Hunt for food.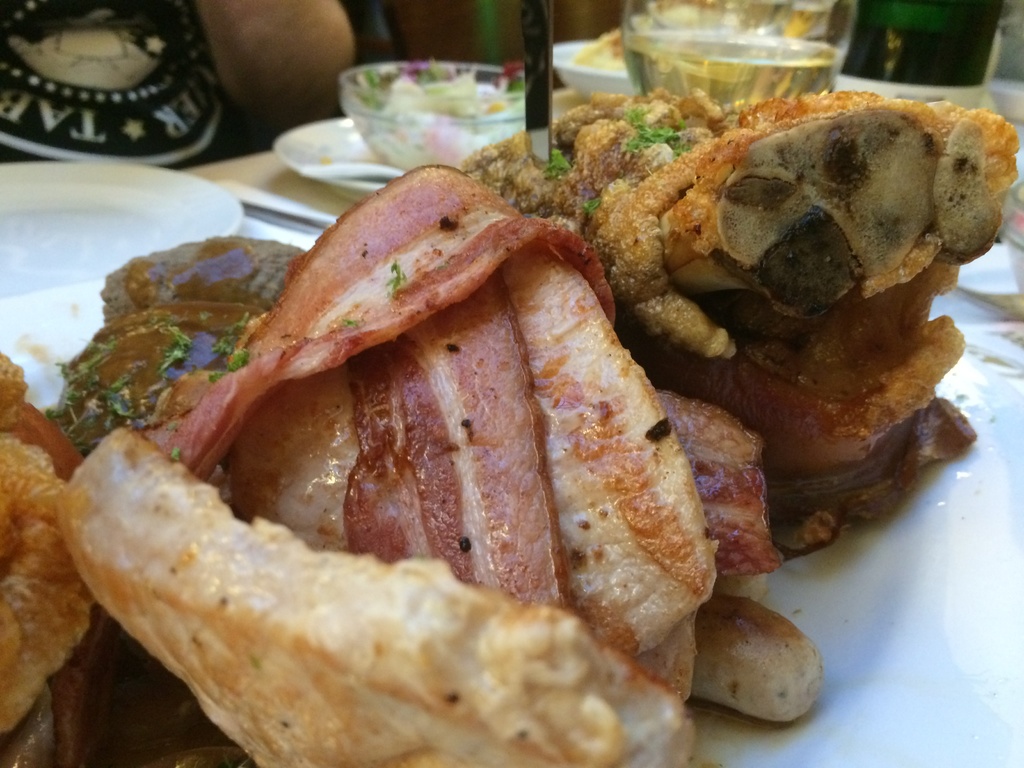
Hunted down at [25,104,961,767].
